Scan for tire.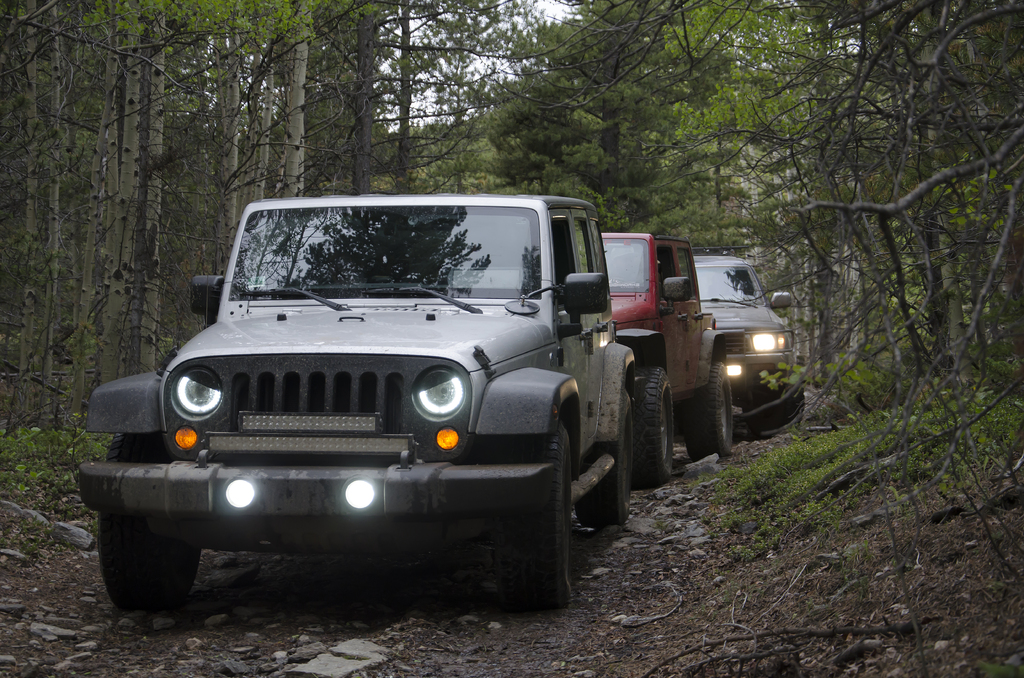
Scan result: 585 385 630 528.
